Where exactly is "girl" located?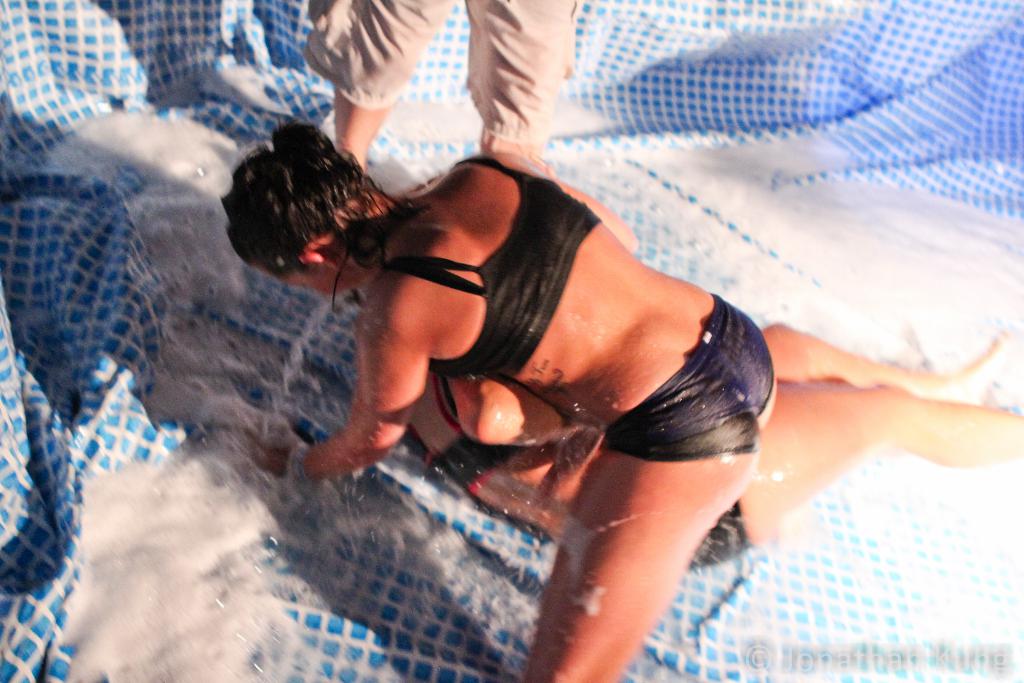
Its bounding box is (left=415, top=317, right=1023, bottom=569).
